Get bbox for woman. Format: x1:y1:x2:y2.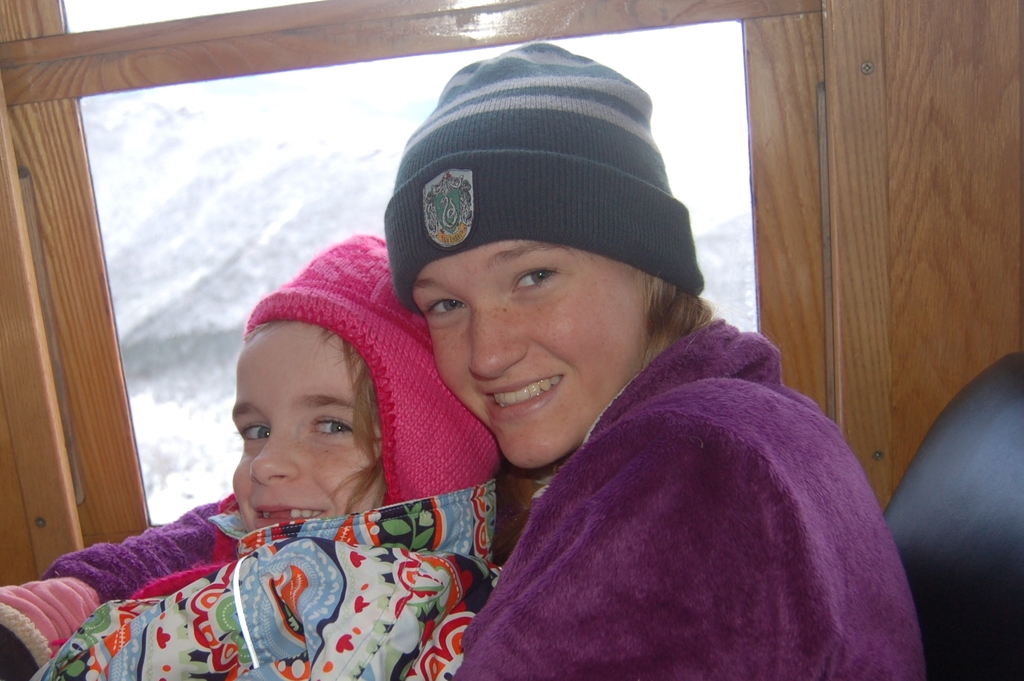
0:37:924:680.
